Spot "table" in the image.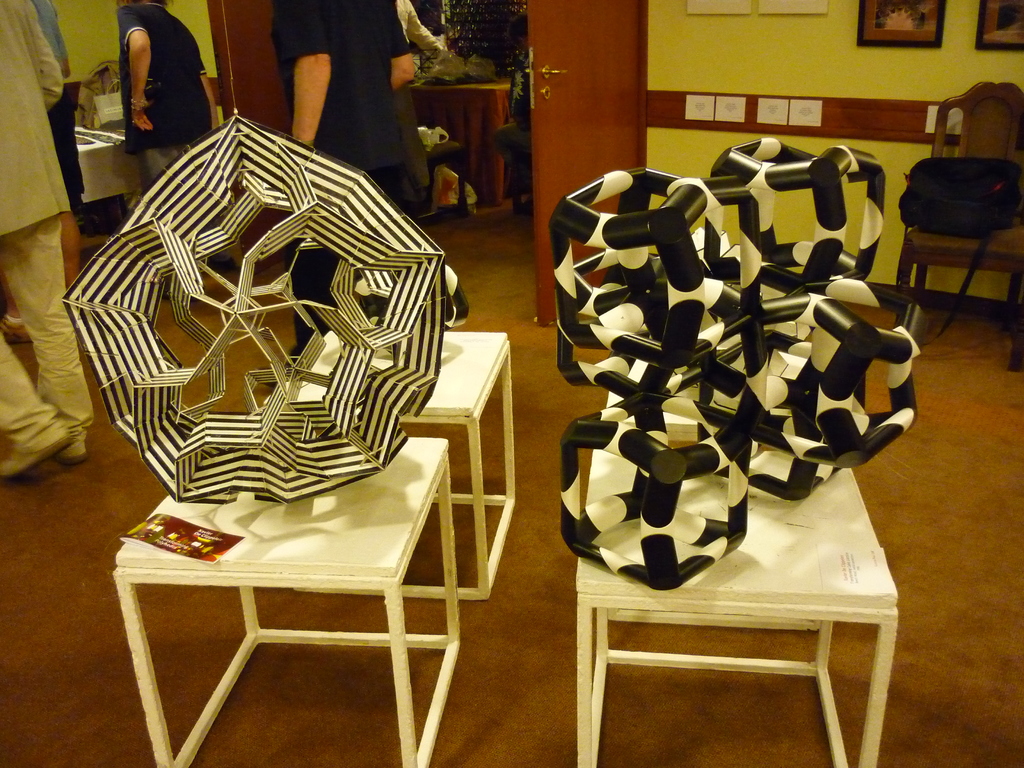
"table" found at 82/432/520/748.
